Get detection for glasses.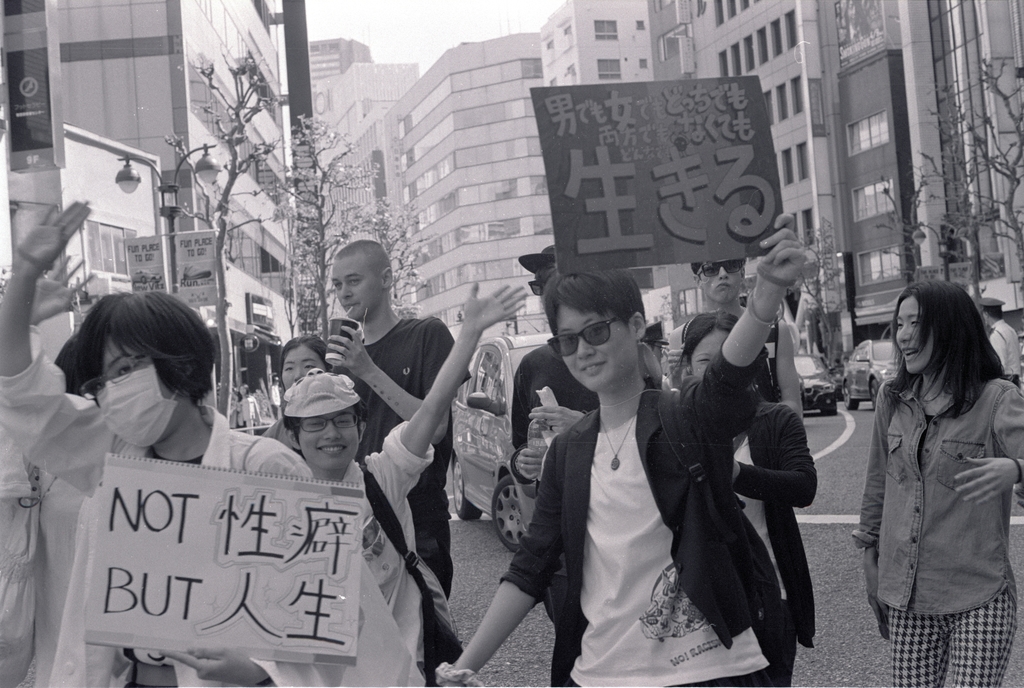
Detection: locate(77, 346, 163, 407).
